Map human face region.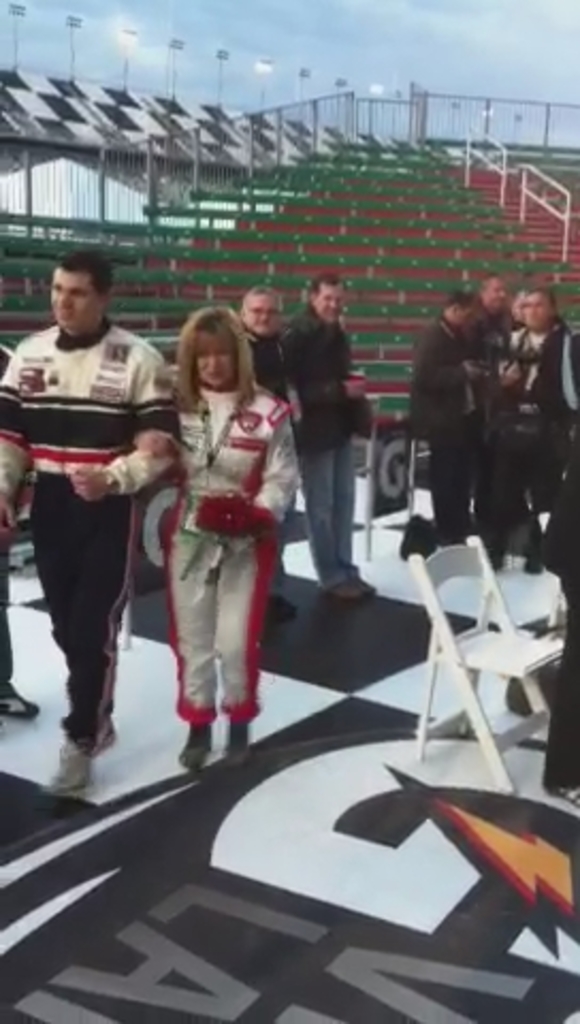
Mapped to box=[311, 284, 348, 324].
